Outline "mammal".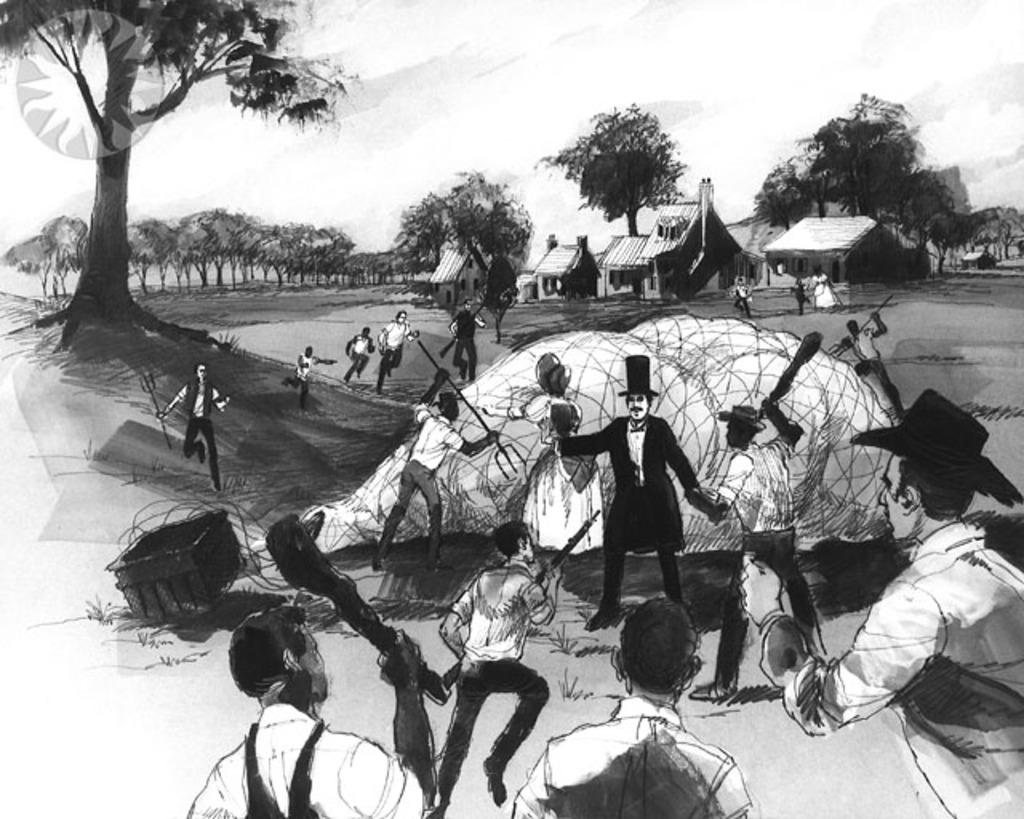
Outline: bbox(179, 603, 440, 817).
